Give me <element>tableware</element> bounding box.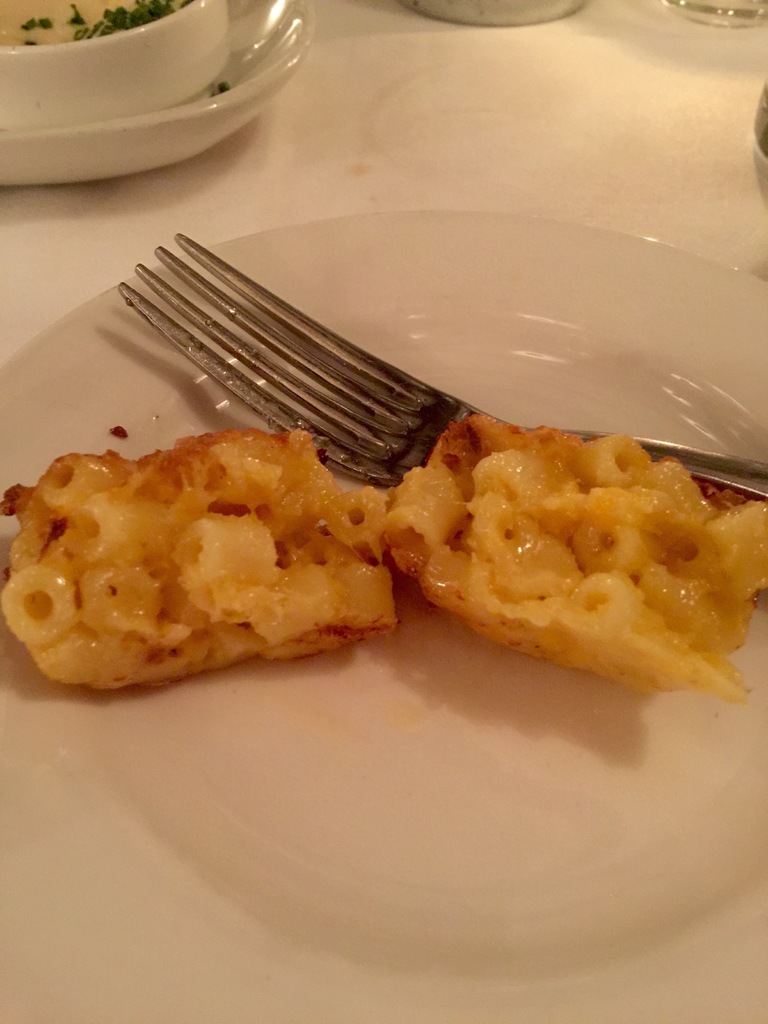
region(0, 16, 311, 170).
